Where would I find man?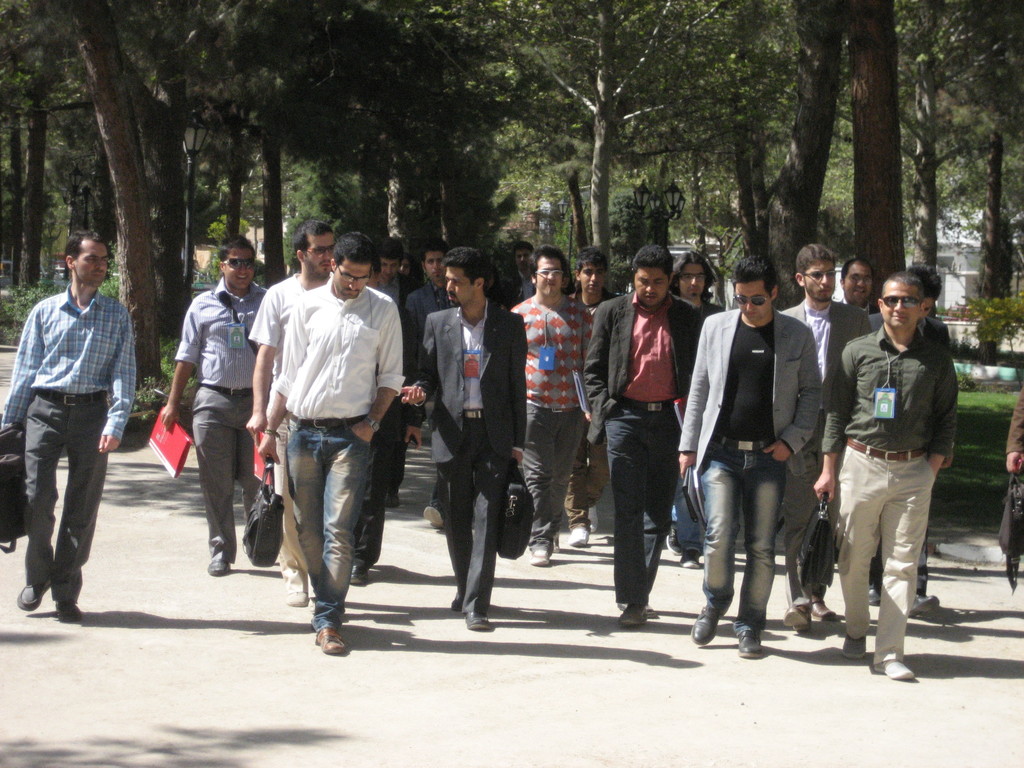
At 158/232/281/563.
